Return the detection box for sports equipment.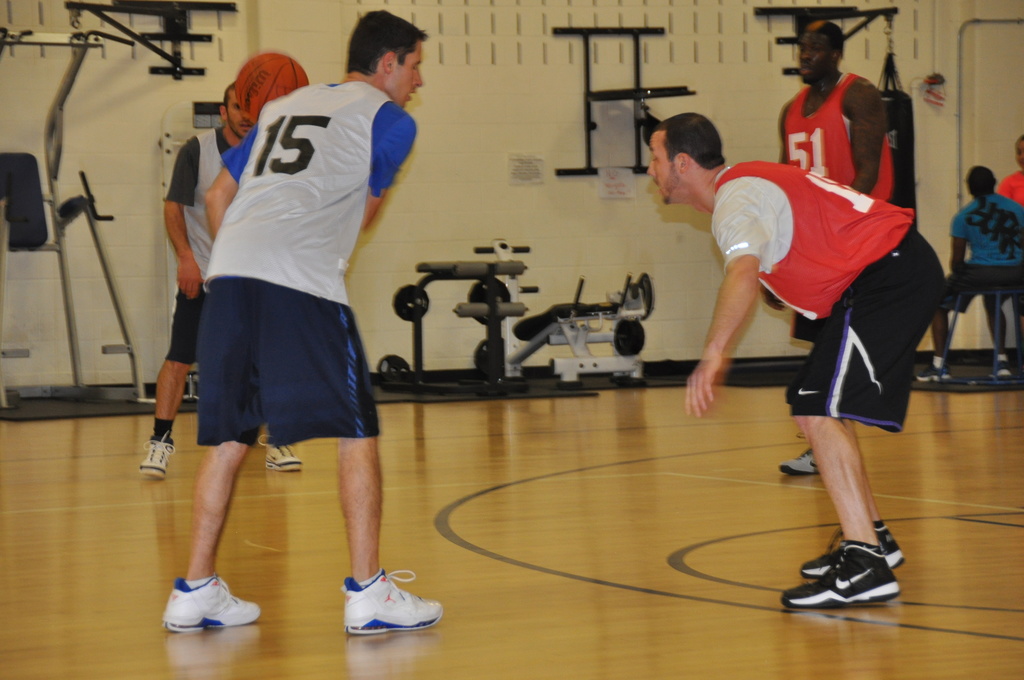
locate(164, 578, 263, 636).
